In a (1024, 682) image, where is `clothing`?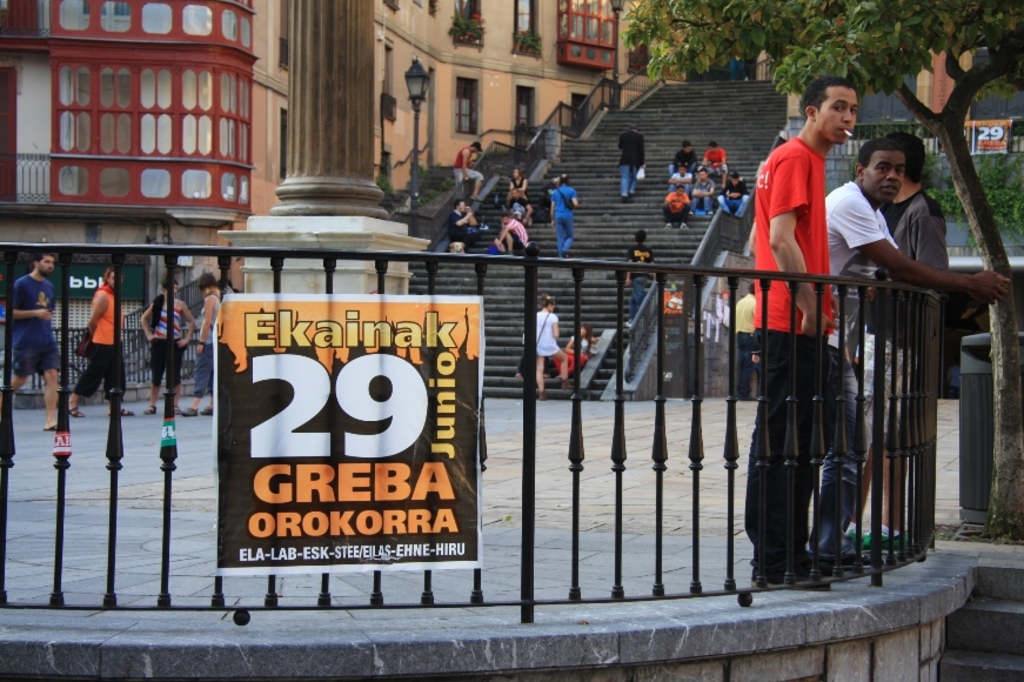
rect(555, 329, 594, 377).
